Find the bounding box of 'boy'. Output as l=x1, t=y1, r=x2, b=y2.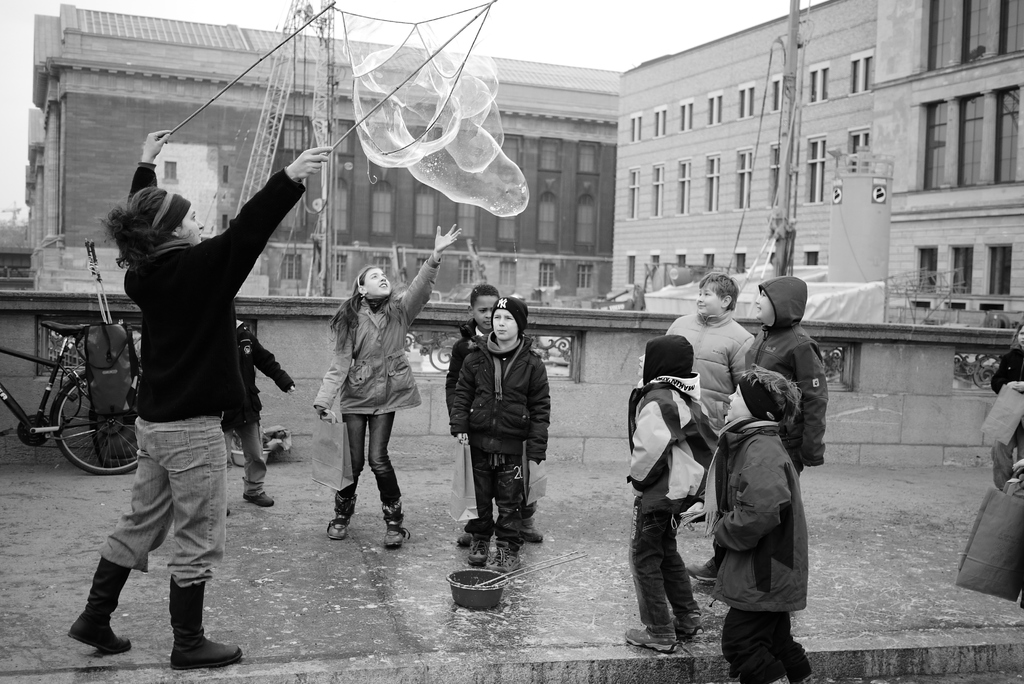
l=700, t=365, r=803, b=678.
